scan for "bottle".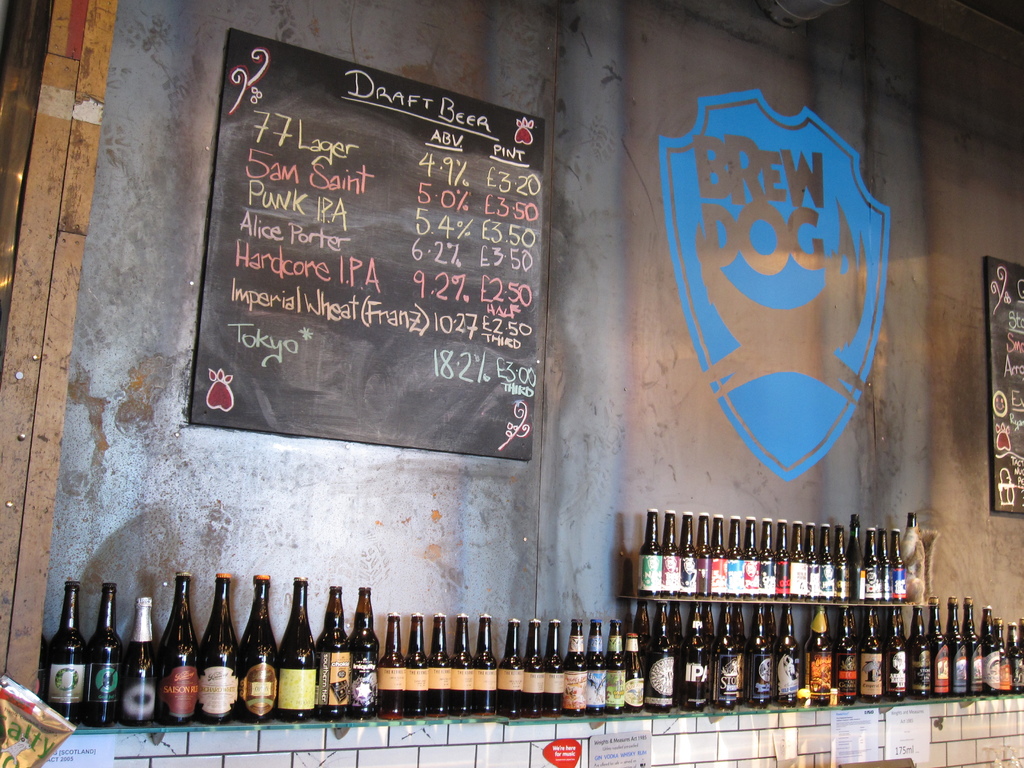
Scan result: l=127, t=594, r=154, b=732.
